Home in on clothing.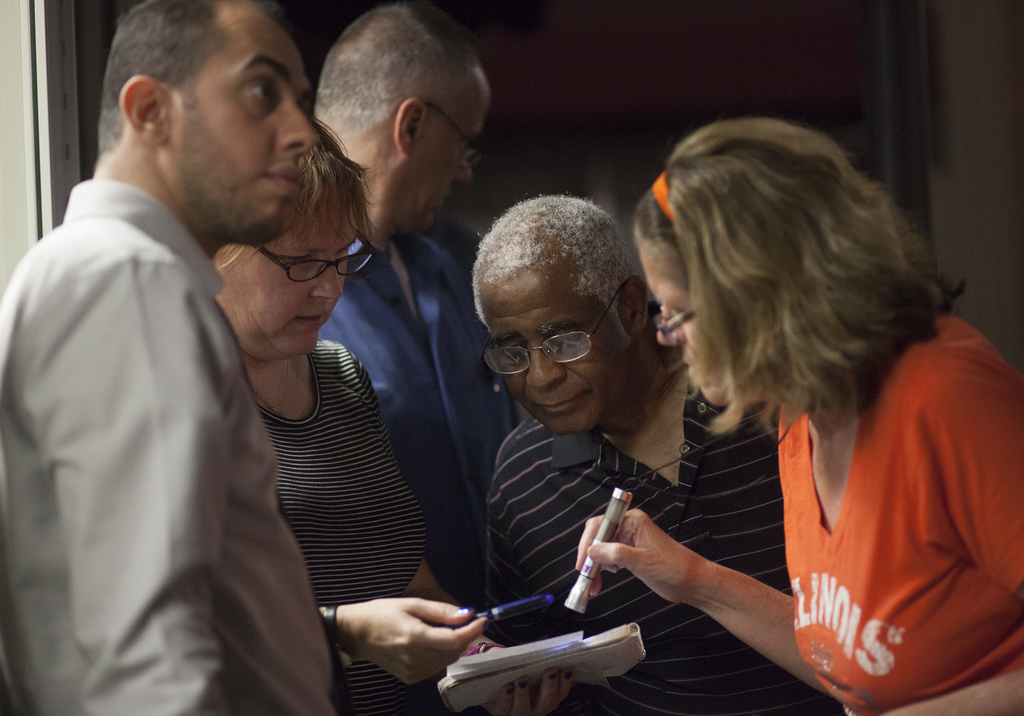
Homed in at (x1=319, y1=236, x2=522, y2=610).
